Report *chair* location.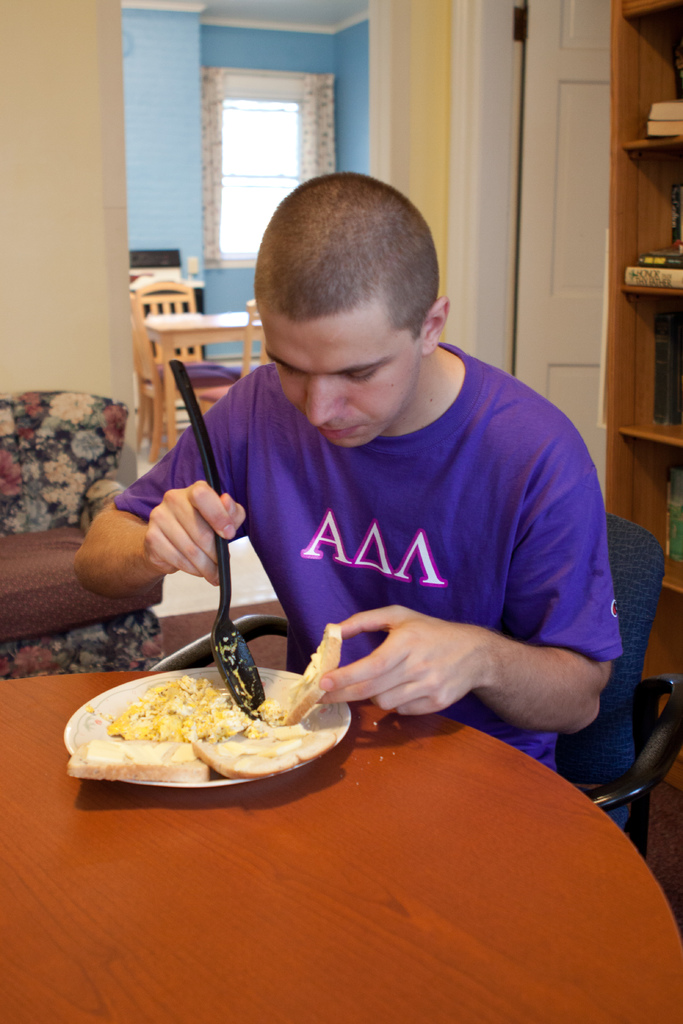
Report: BBox(131, 280, 232, 375).
